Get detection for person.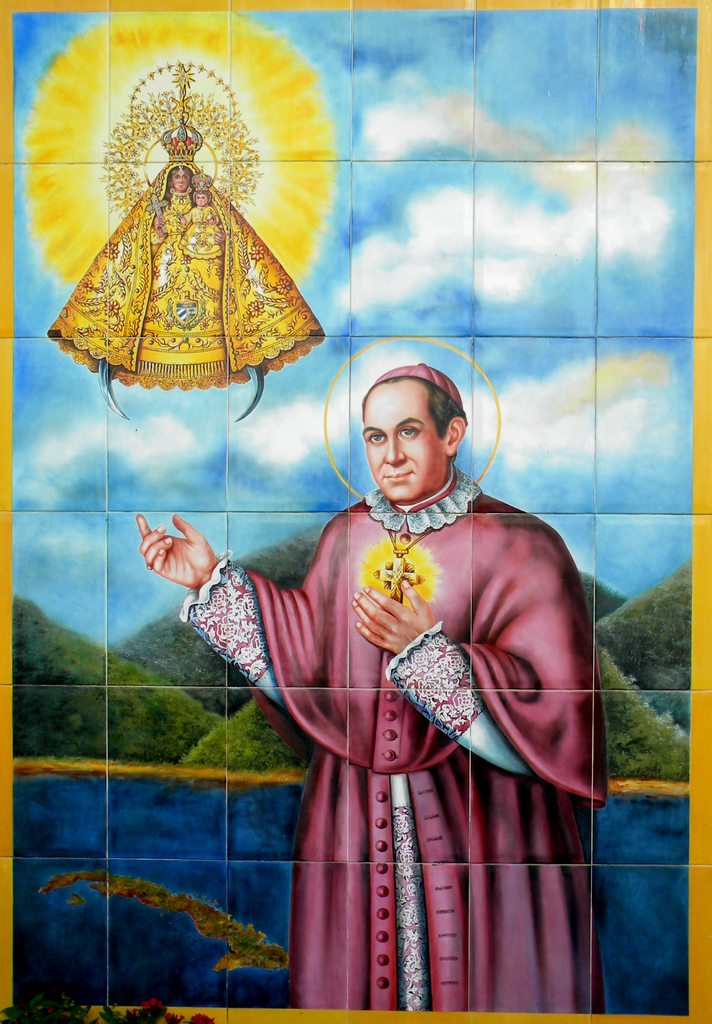
Detection: 133, 365, 608, 1011.
